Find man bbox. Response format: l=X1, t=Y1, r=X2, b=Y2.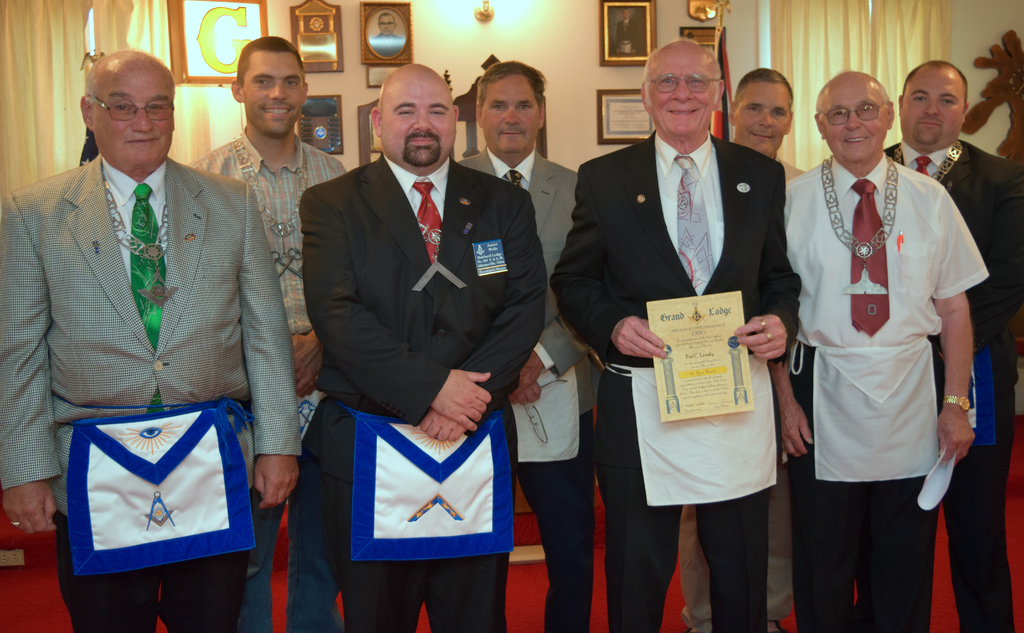
l=180, t=32, r=348, b=632.
